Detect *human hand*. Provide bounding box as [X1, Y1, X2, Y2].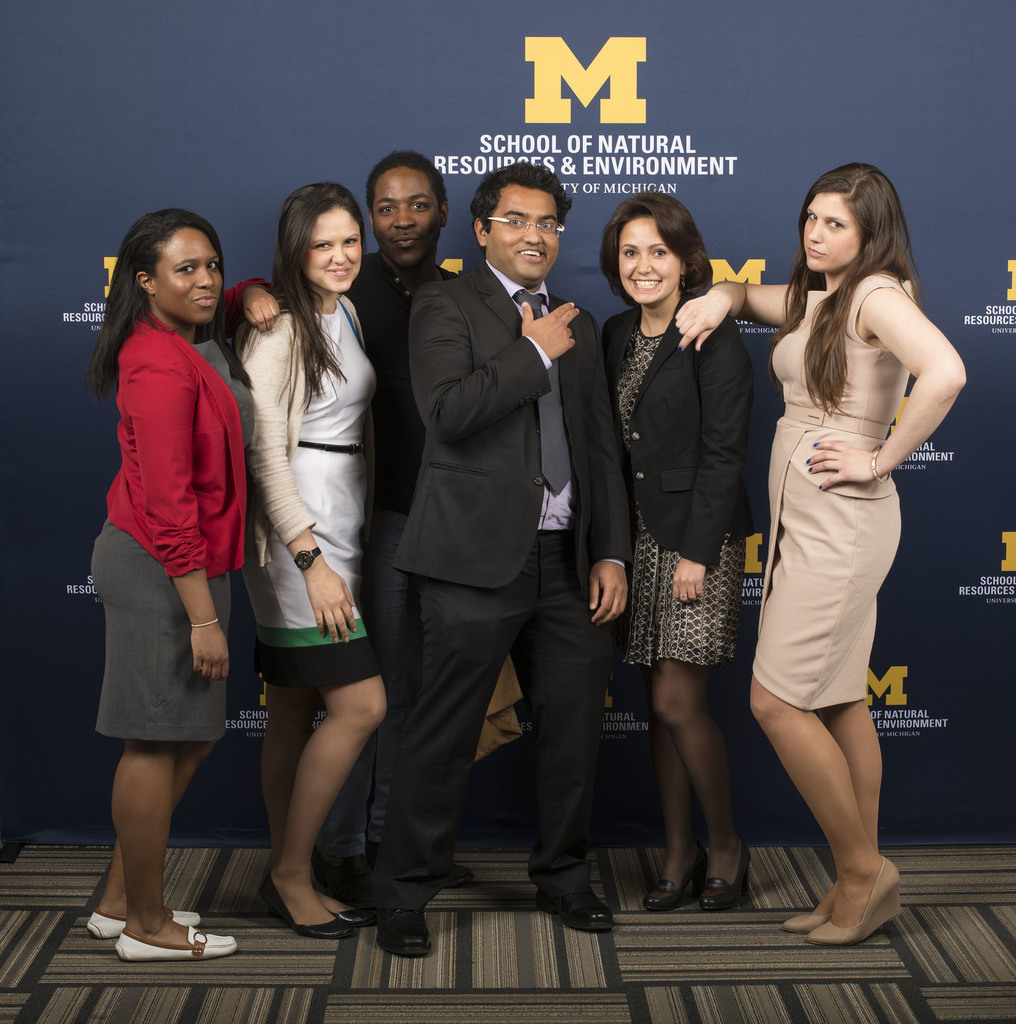
[241, 283, 285, 337].
